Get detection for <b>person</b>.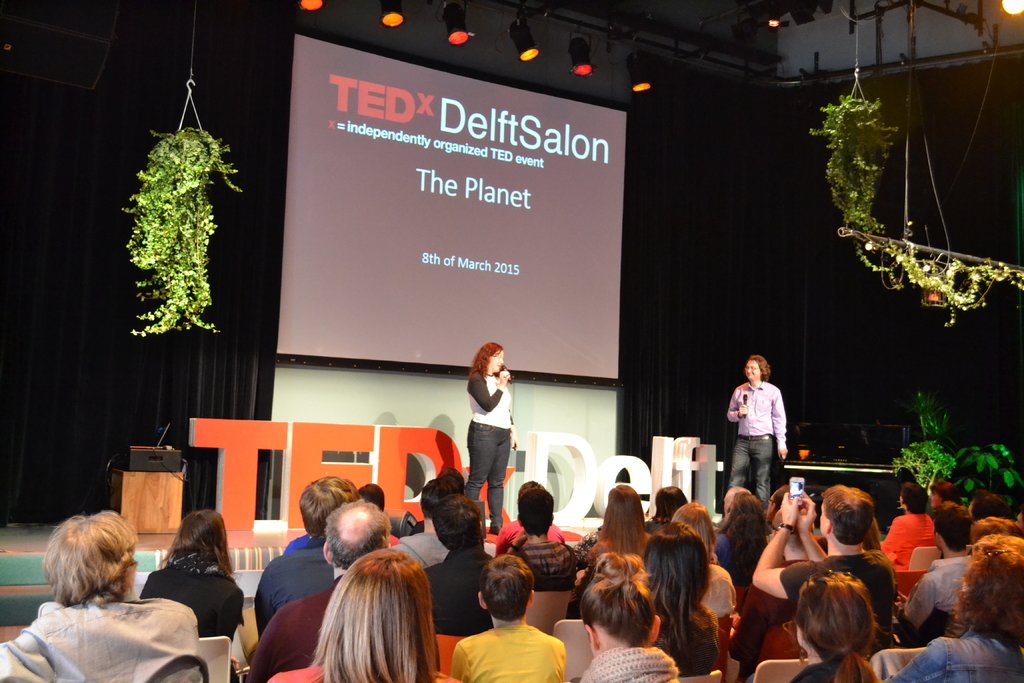
Detection: box(650, 486, 691, 537).
